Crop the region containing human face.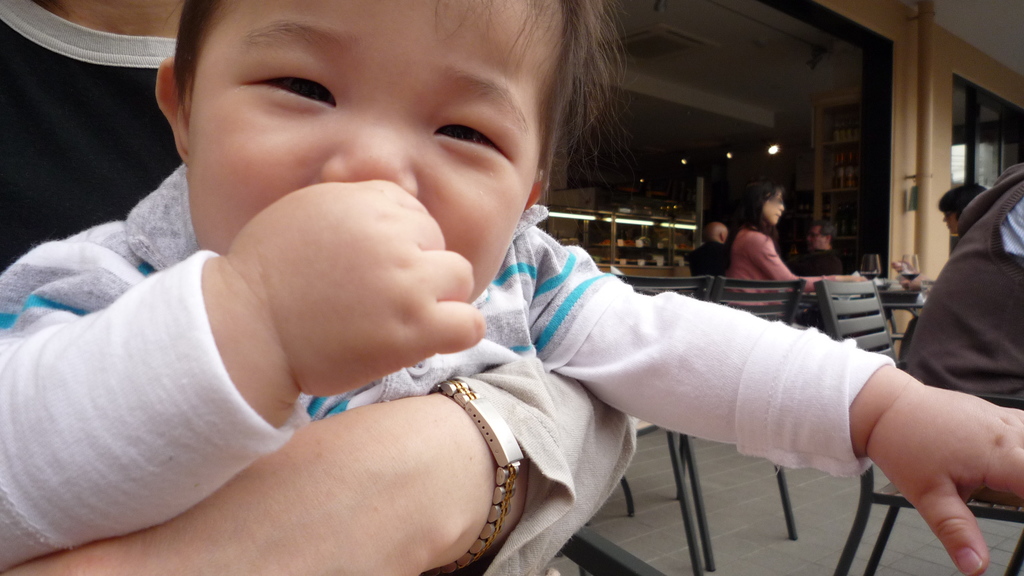
Crop region: (805,225,828,251).
